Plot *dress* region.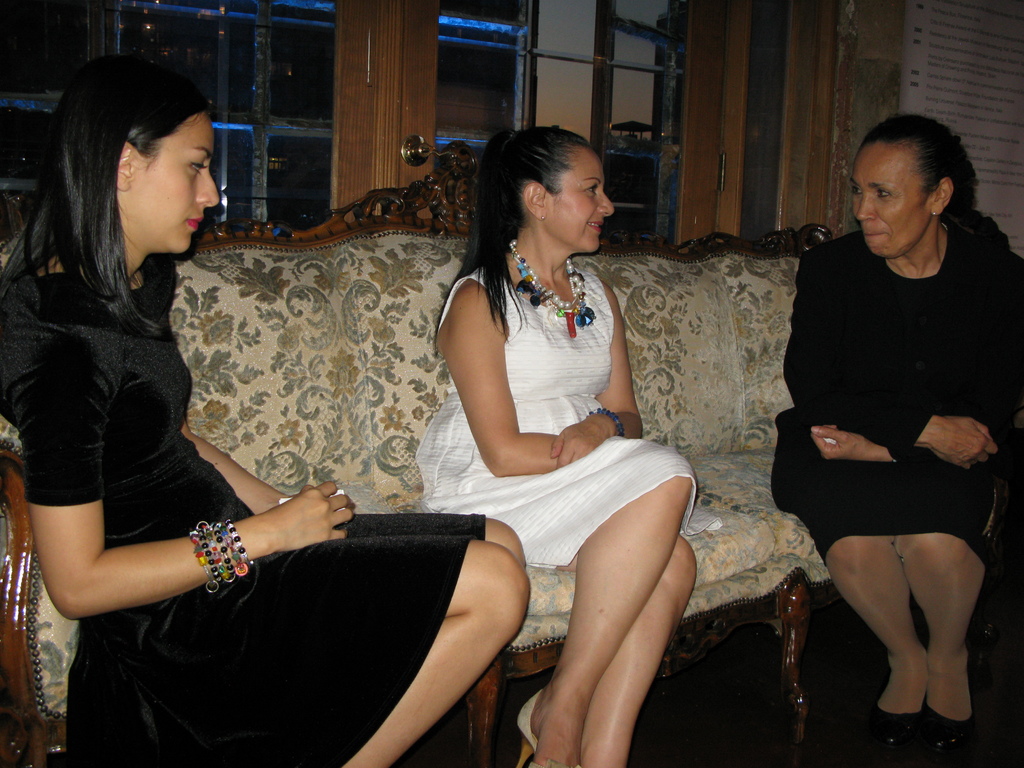
Plotted at detection(765, 228, 1023, 570).
